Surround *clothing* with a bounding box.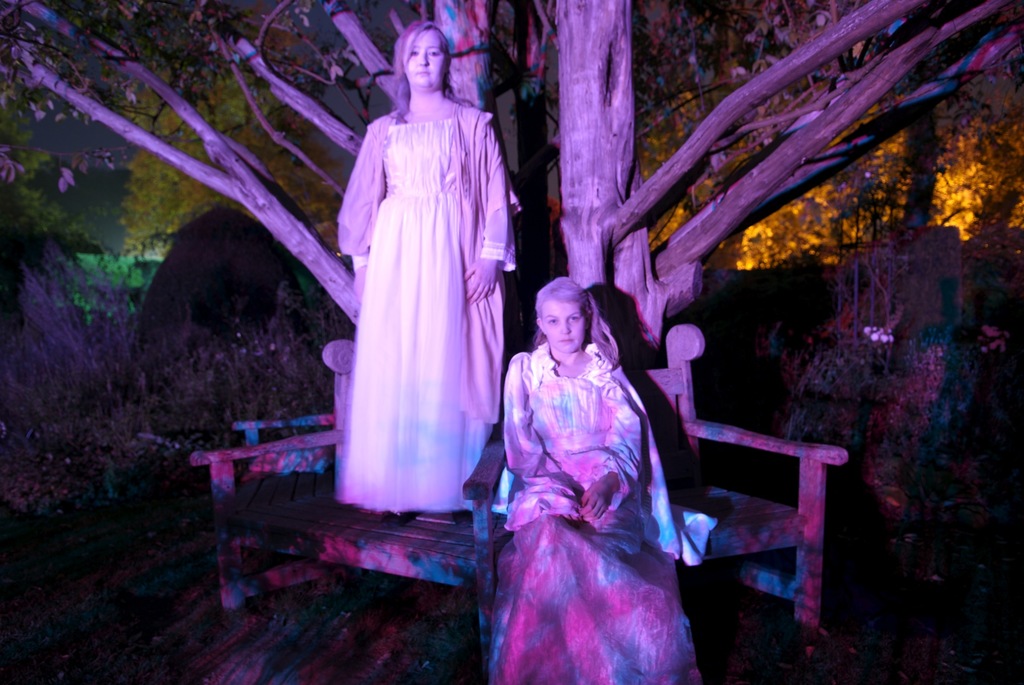
<region>482, 309, 698, 647</region>.
